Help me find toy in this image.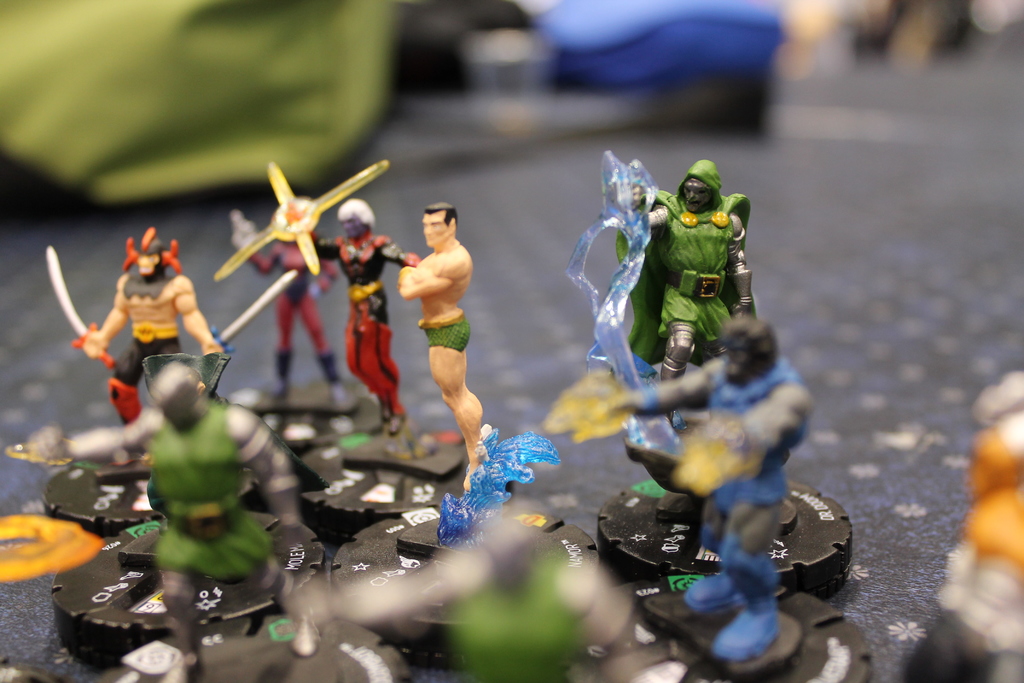
Found it: 550, 147, 671, 407.
